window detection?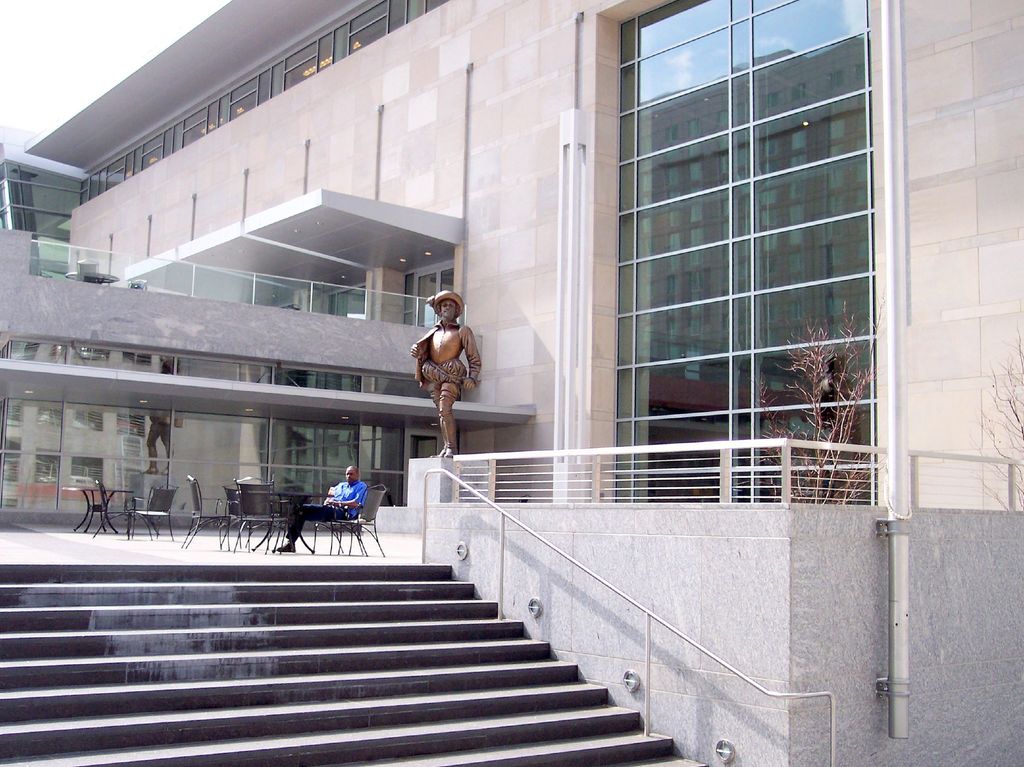
(0,338,372,392)
